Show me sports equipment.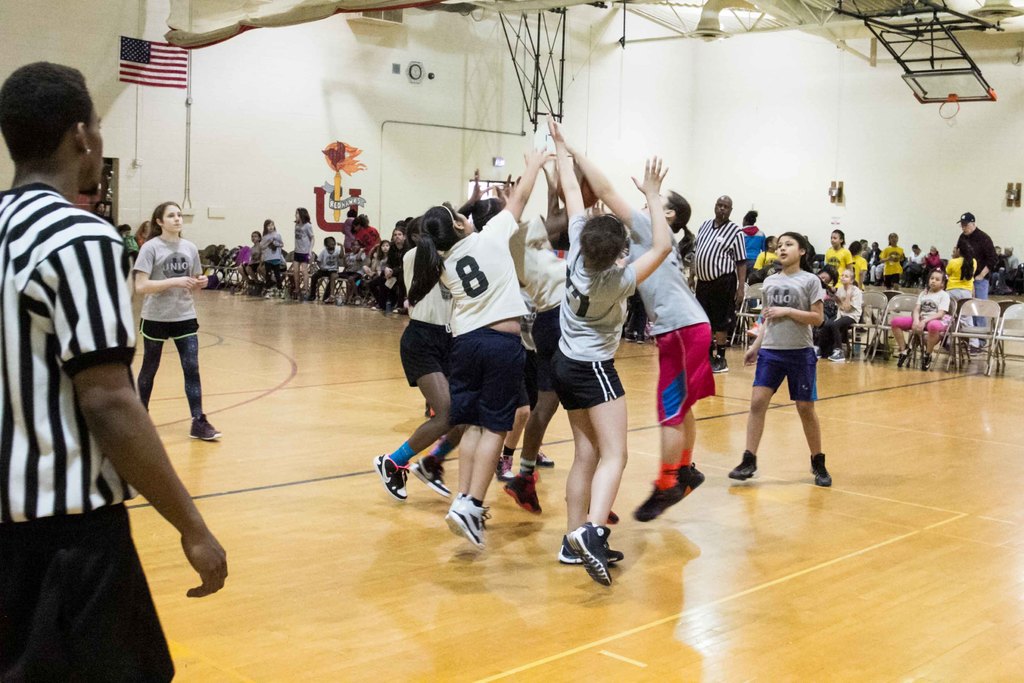
sports equipment is here: [369,449,410,502].
